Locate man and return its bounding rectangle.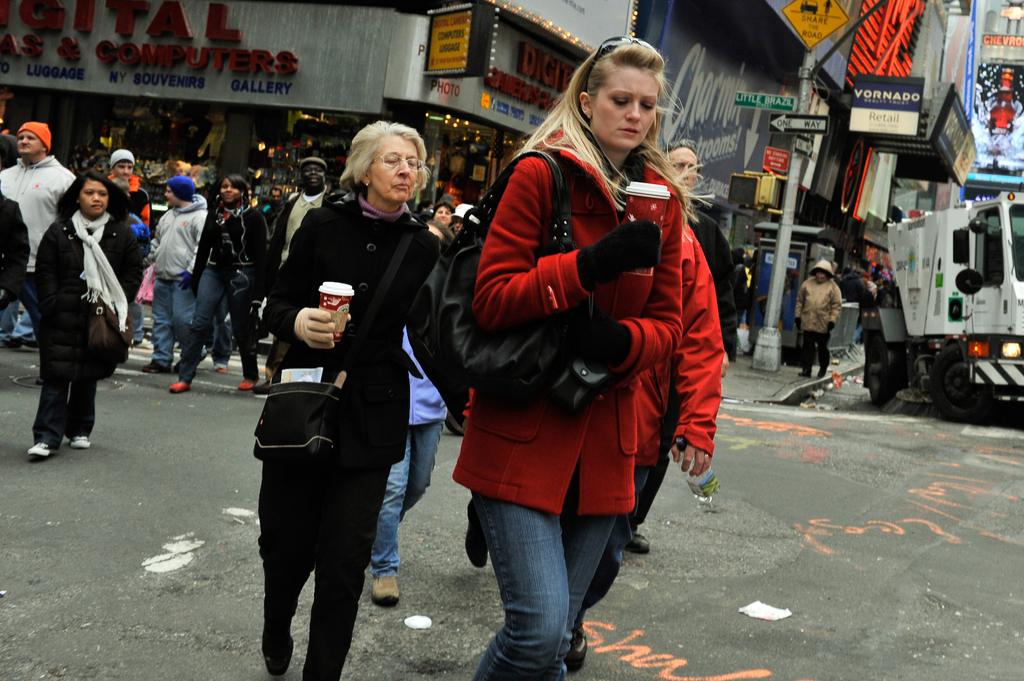
[102, 148, 148, 347].
